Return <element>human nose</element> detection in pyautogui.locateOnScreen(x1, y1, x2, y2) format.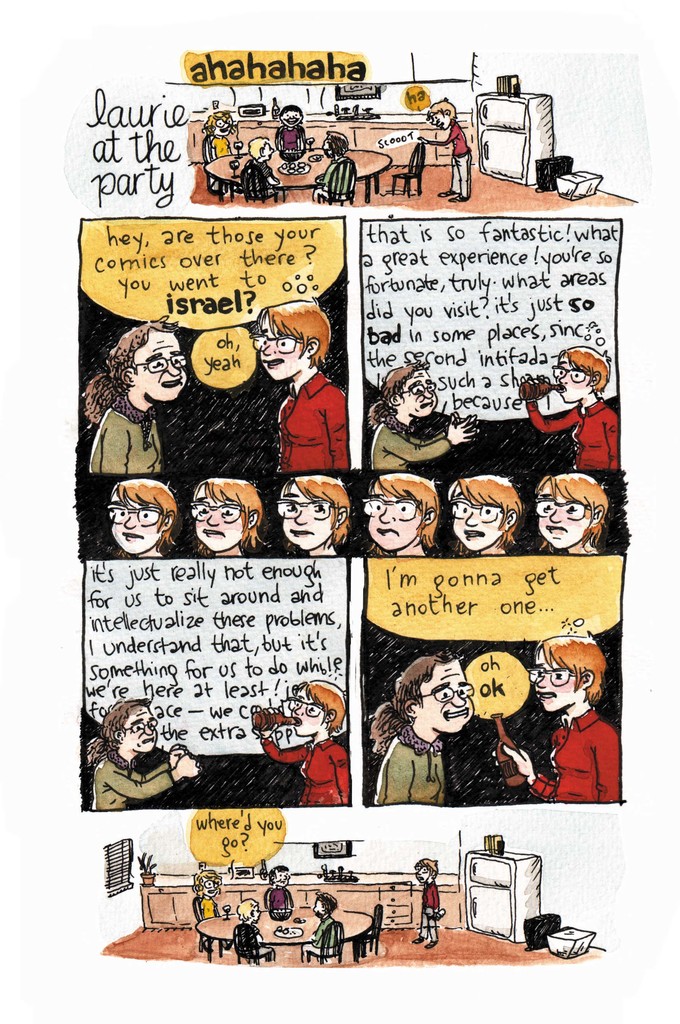
pyautogui.locateOnScreen(424, 386, 432, 400).
